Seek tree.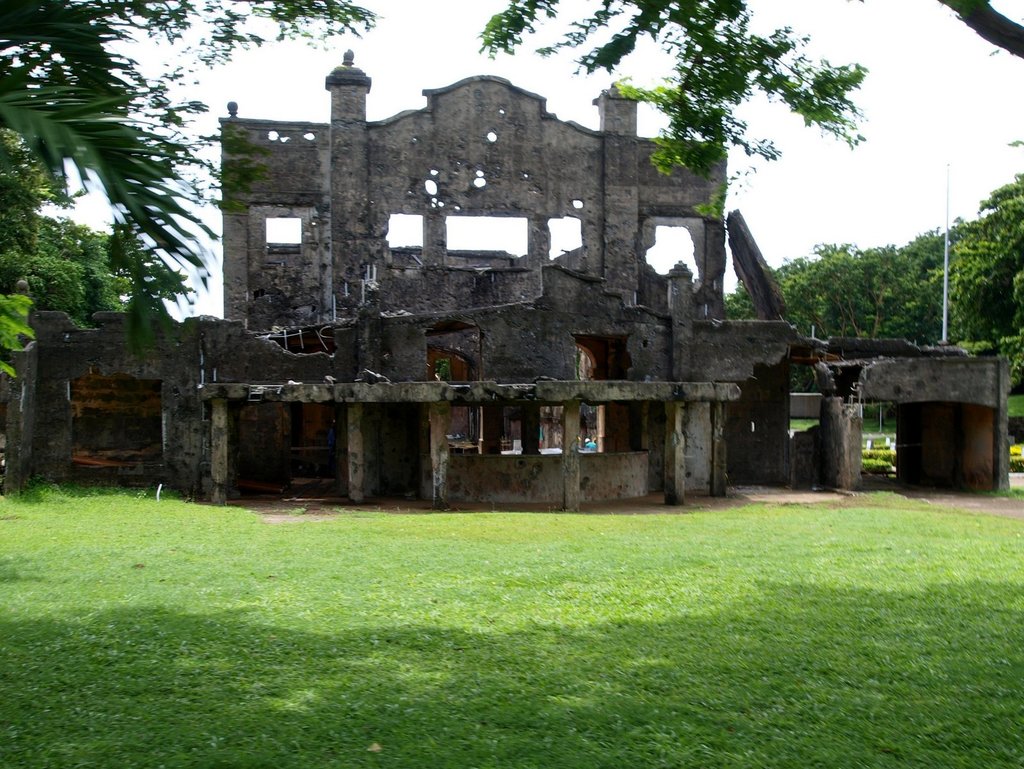
1:0:225:369.
